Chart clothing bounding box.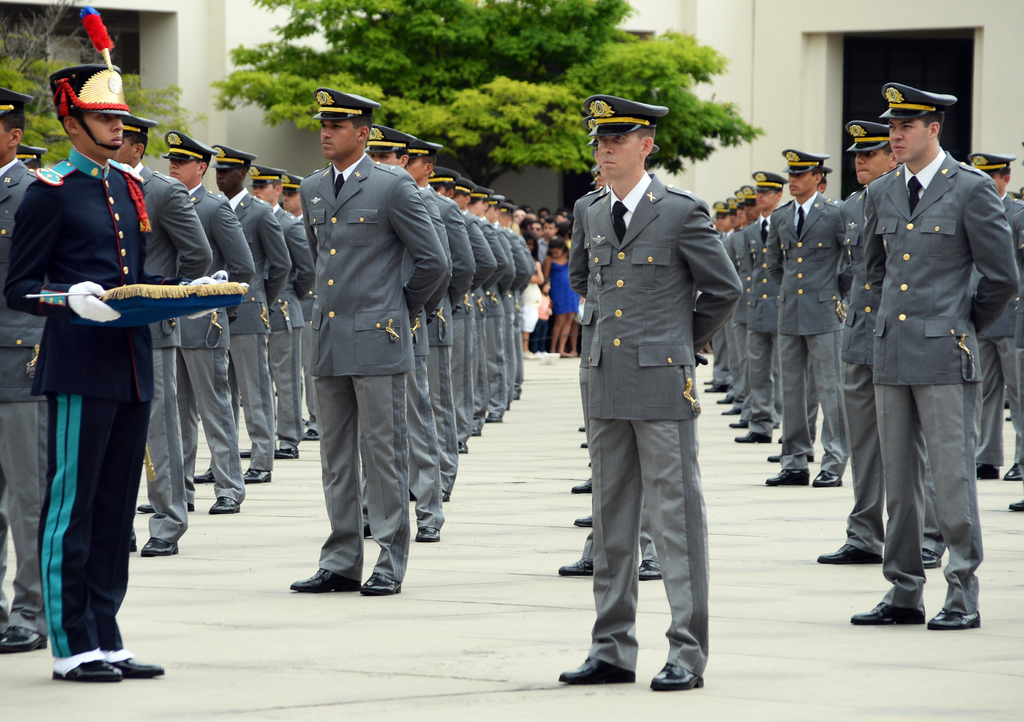
Charted: {"x1": 964, "y1": 195, "x2": 1022, "y2": 466}.
